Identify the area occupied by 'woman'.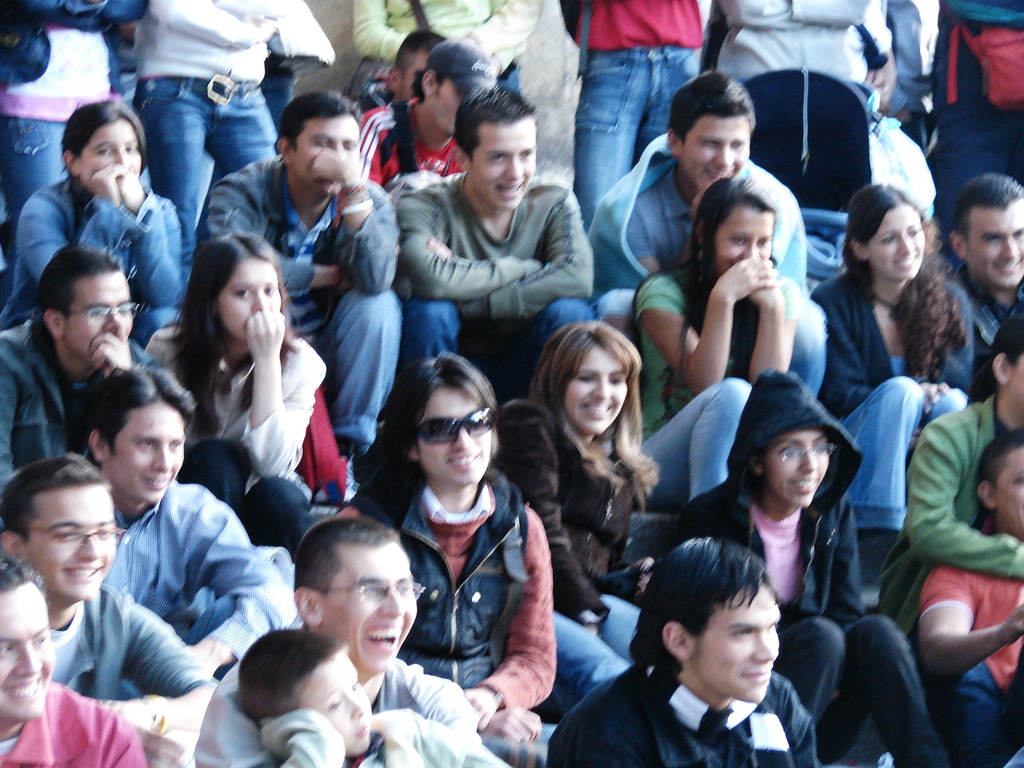
Area: <bbox>657, 367, 959, 767</bbox>.
